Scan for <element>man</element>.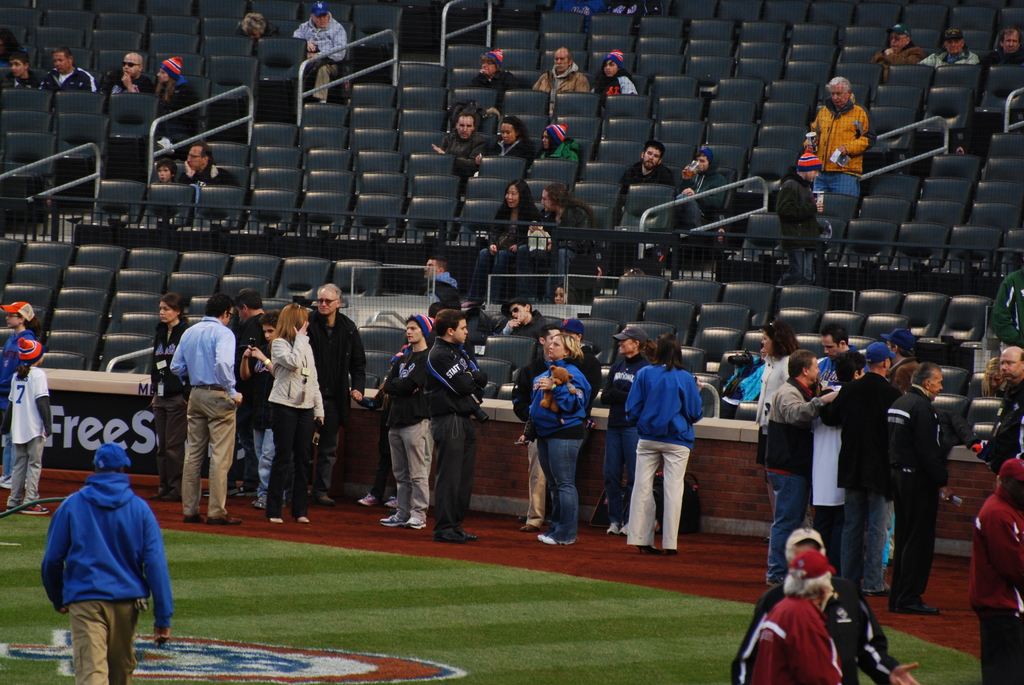
Scan result: (803, 343, 866, 560).
